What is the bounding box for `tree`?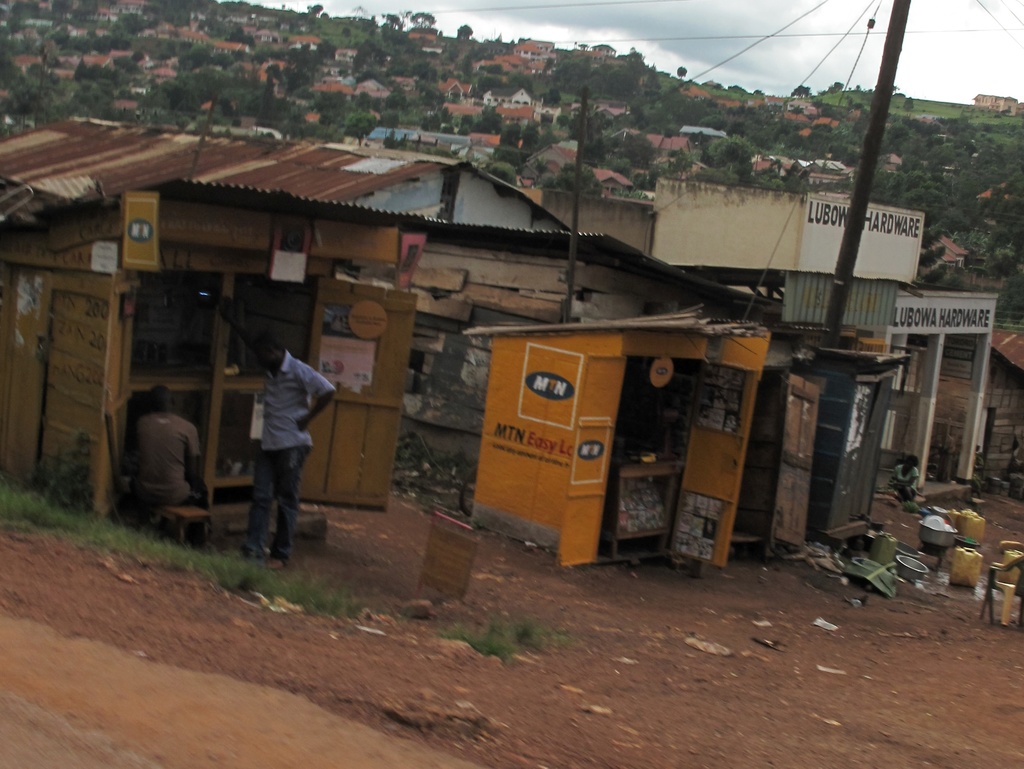
bbox=[287, 45, 318, 69].
